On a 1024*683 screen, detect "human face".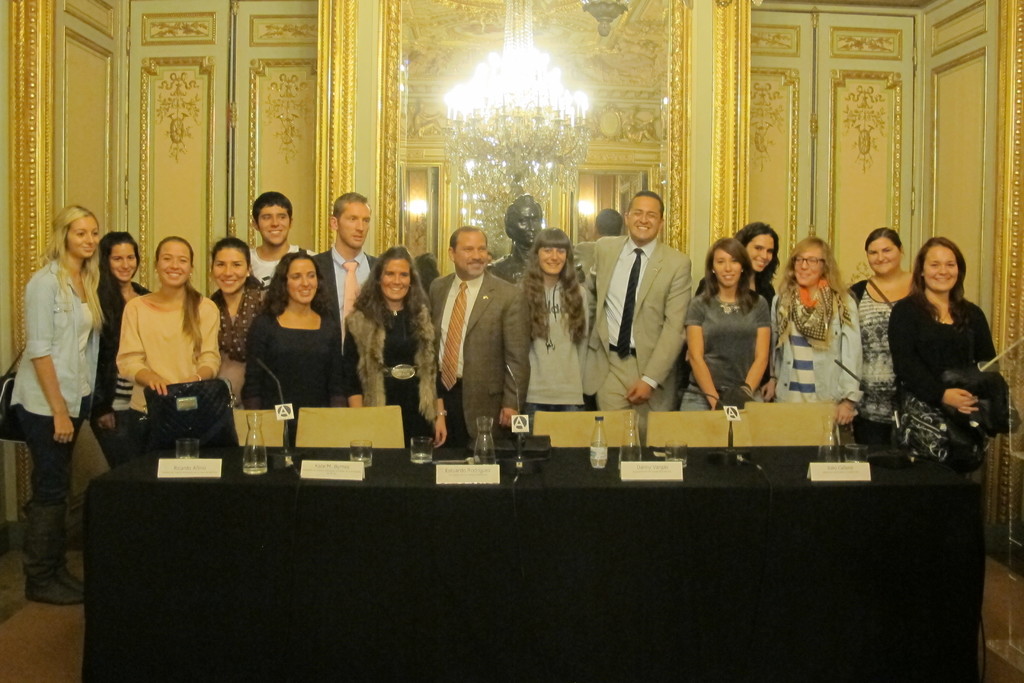
detection(287, 256, 317, 303).
